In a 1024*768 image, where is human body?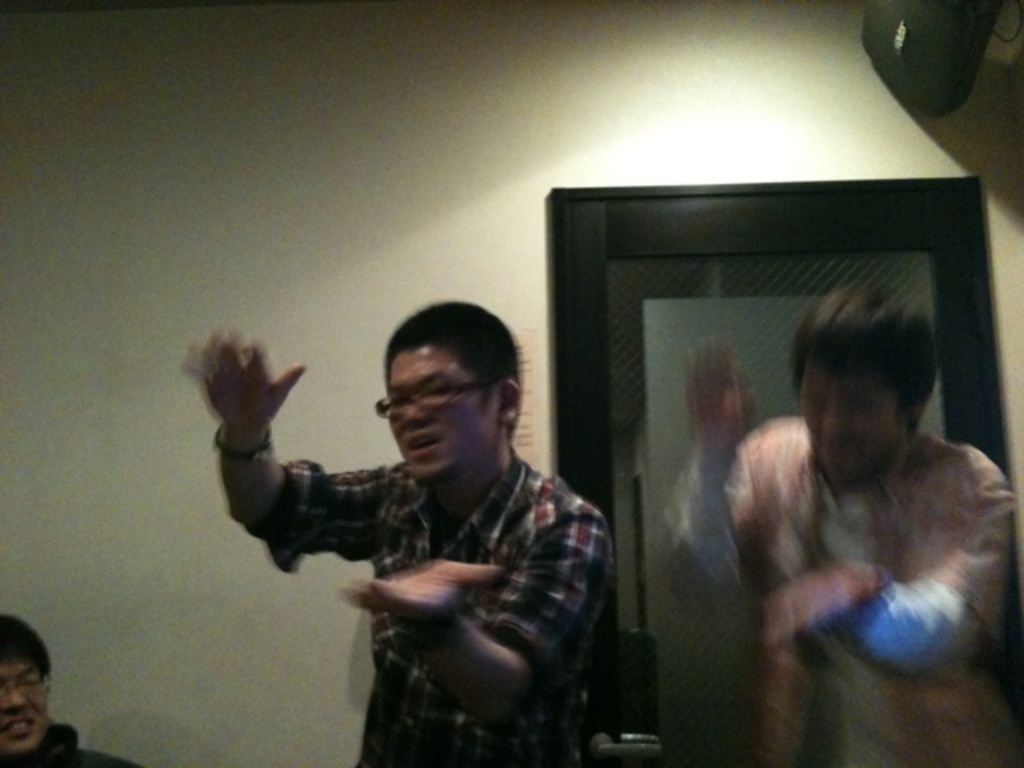
[659, 285, 1022, 766].
